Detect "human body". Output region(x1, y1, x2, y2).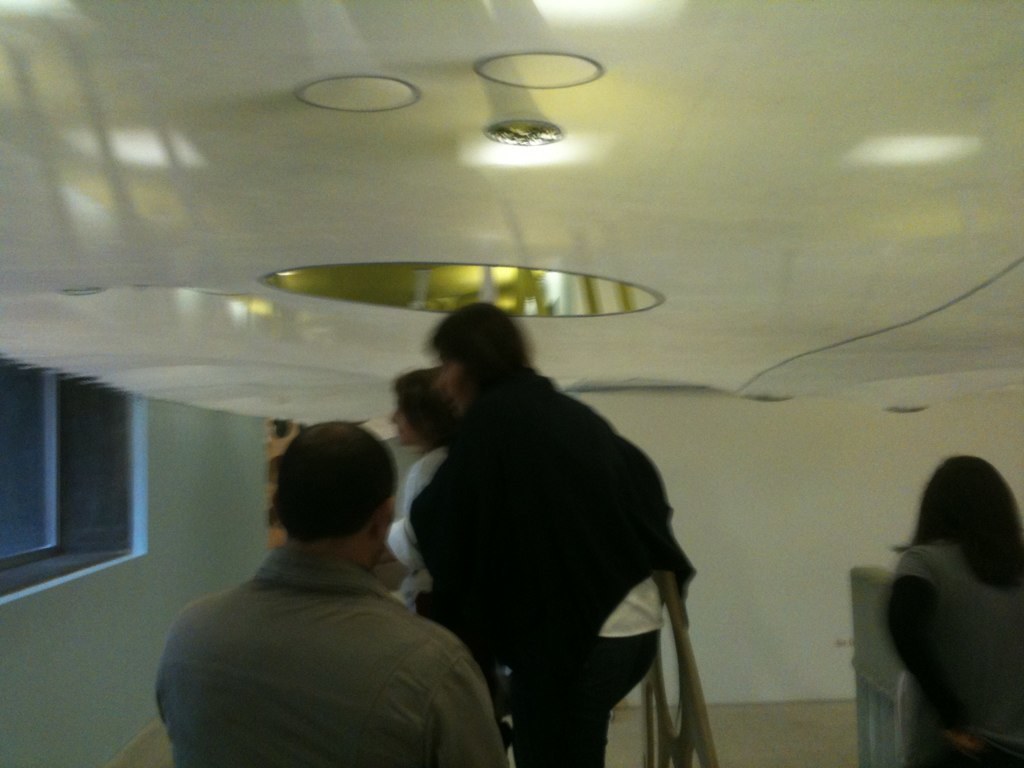
region(386, 301, 678, 765).
